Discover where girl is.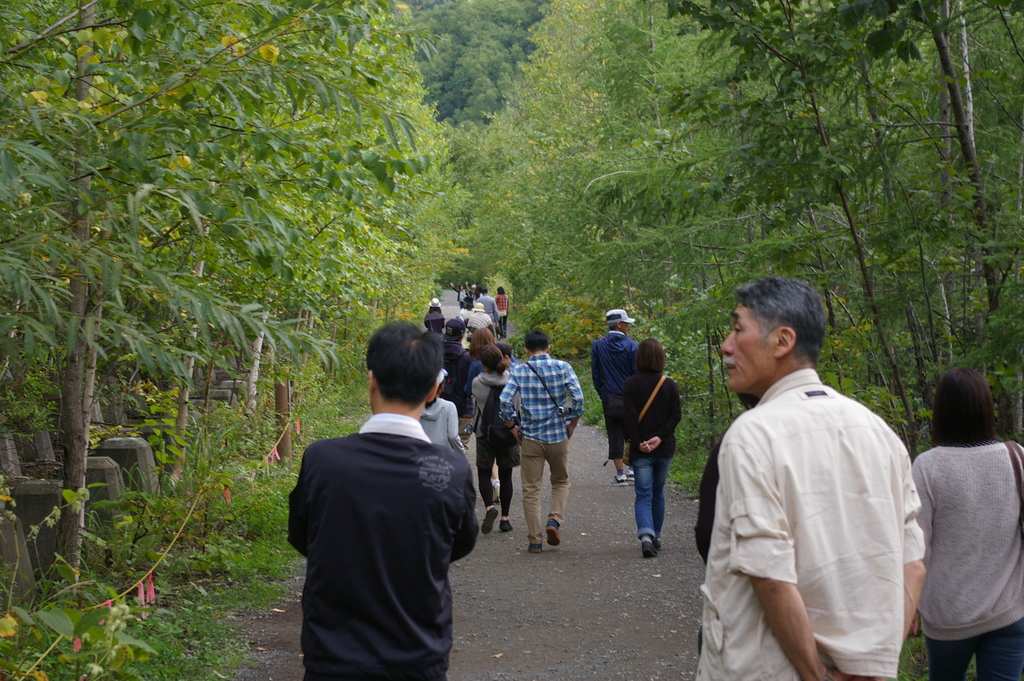
Discovered at Rect(908, 366, 1023, 680).
